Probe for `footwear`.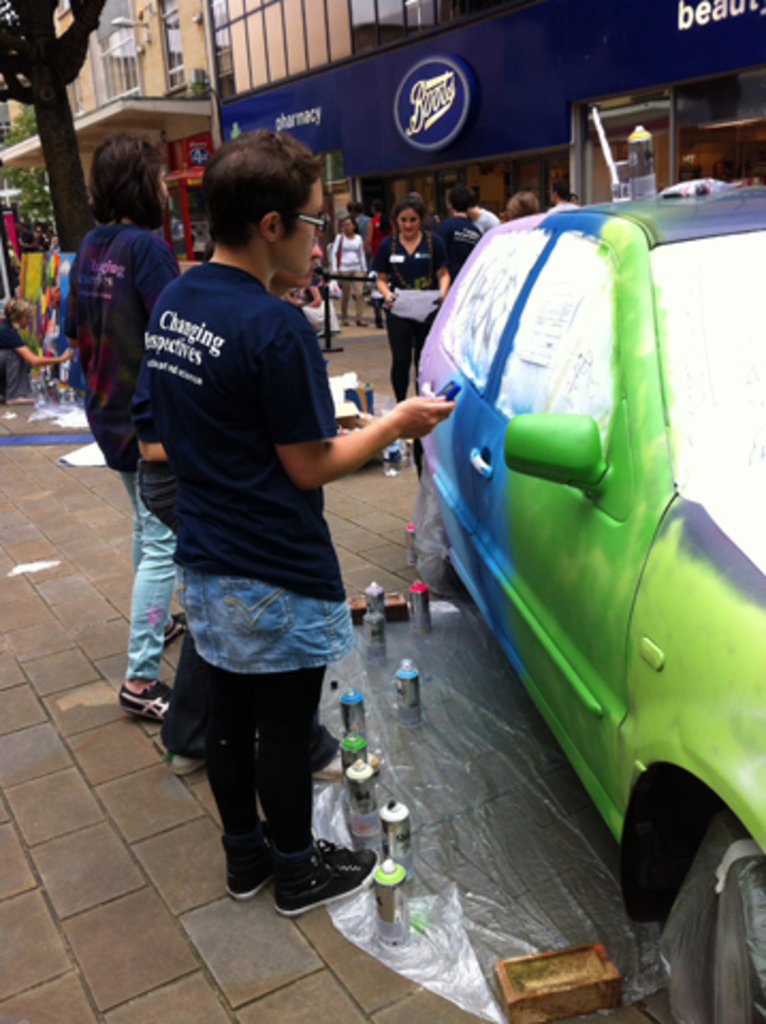
Probe result: box=[260, 826, 358, 915].
